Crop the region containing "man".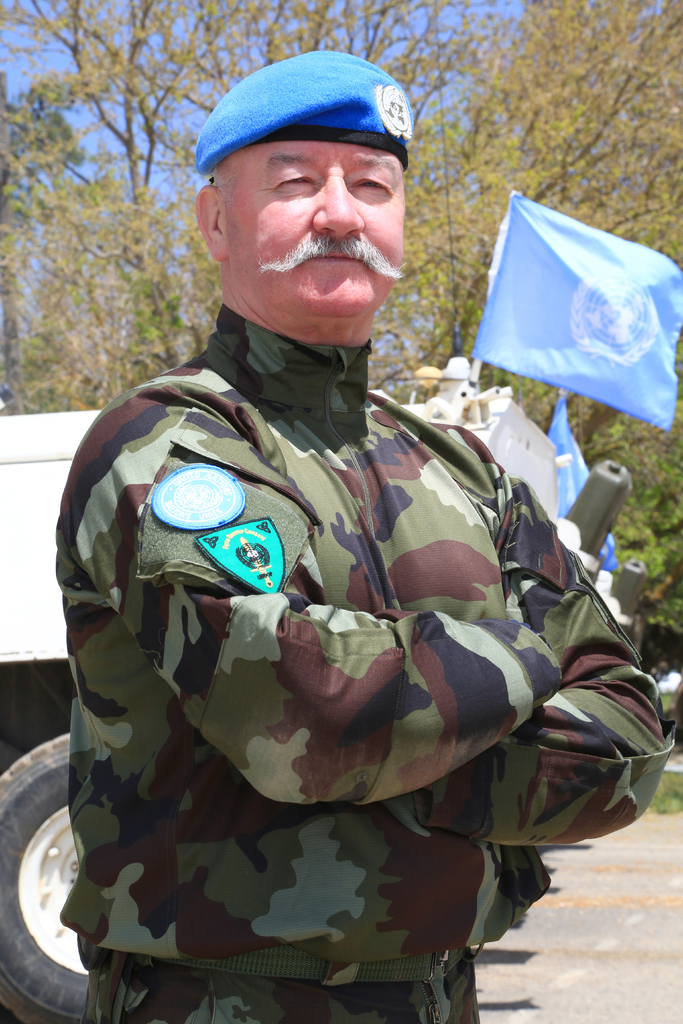
Crop region: (x1=97, y1=77, x2=633, y2=1015).
